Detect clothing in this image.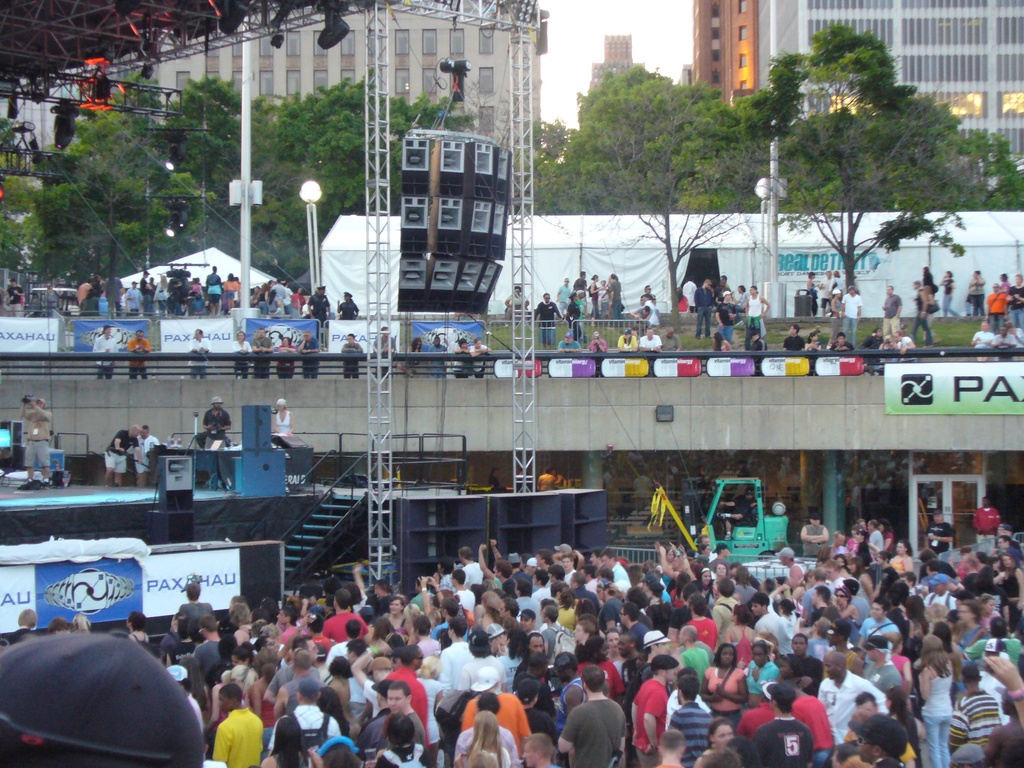
Detection: <box>364,590,397,615</box>.
